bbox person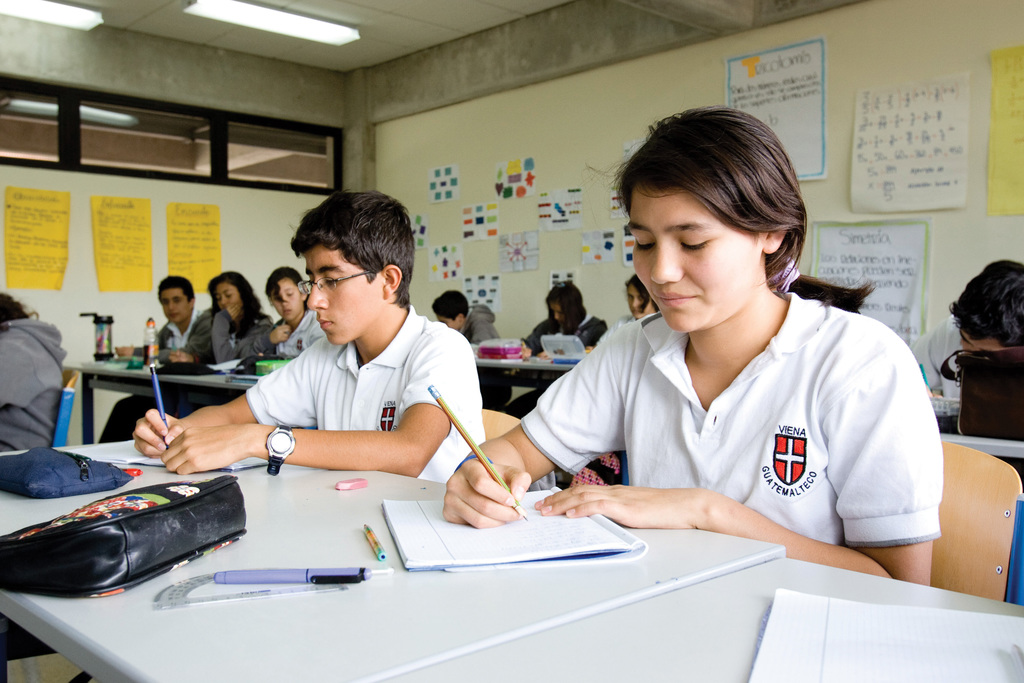
<box>0,284,71,458</box>
